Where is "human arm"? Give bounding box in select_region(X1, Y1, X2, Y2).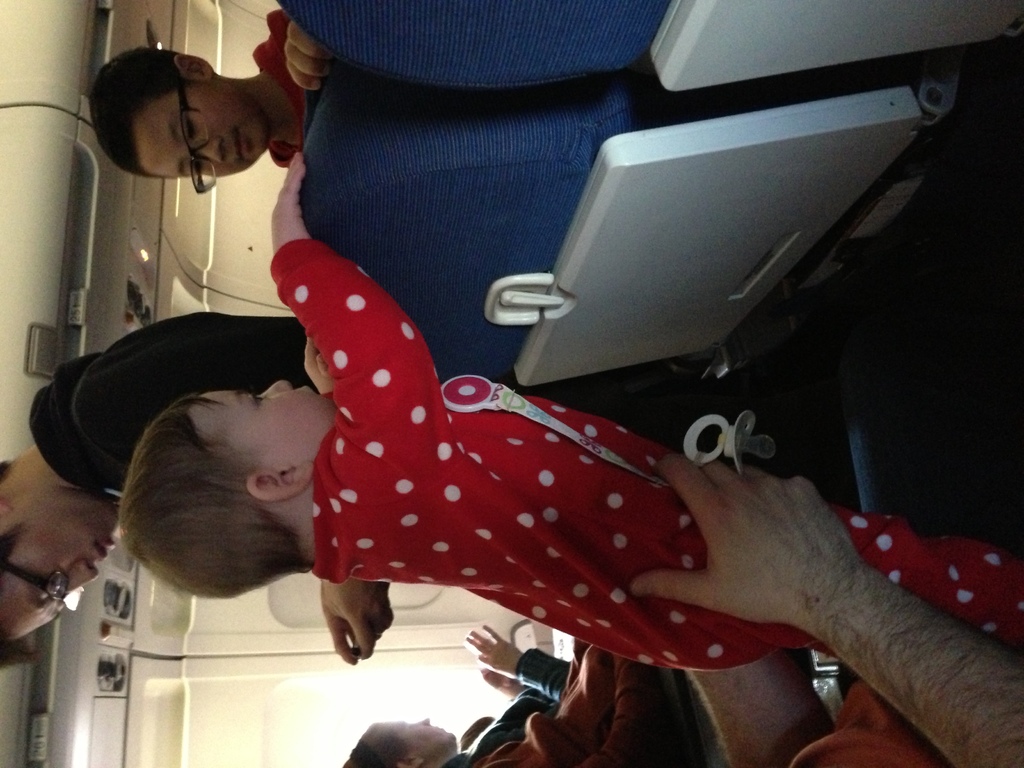
select_region(307, 329, 344, 414).
